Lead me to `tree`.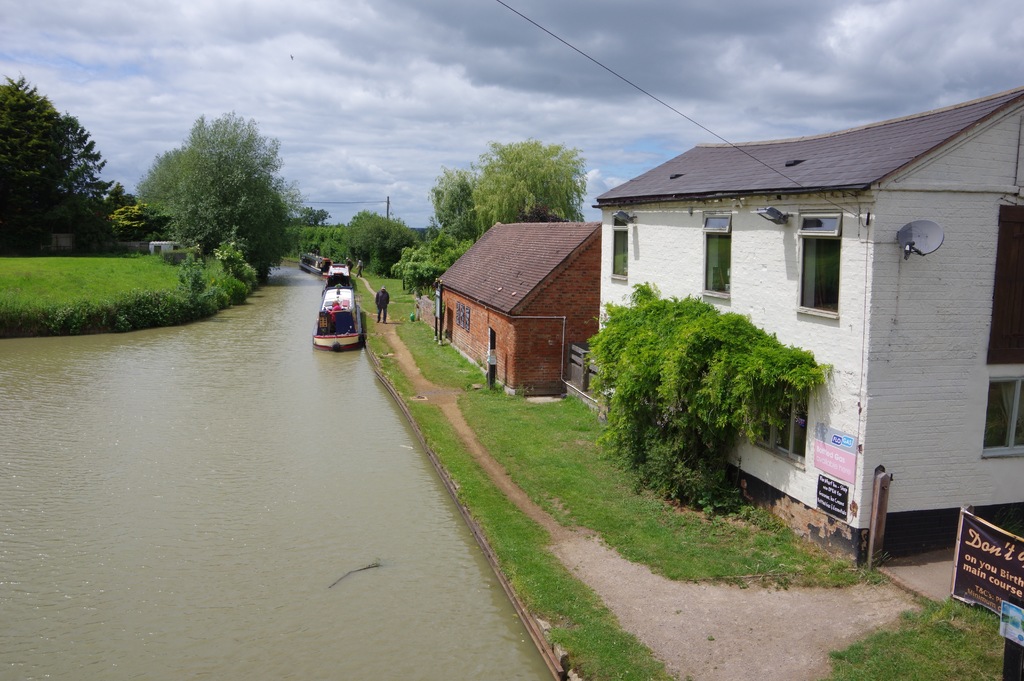
Lead to [99,176,145,247].
